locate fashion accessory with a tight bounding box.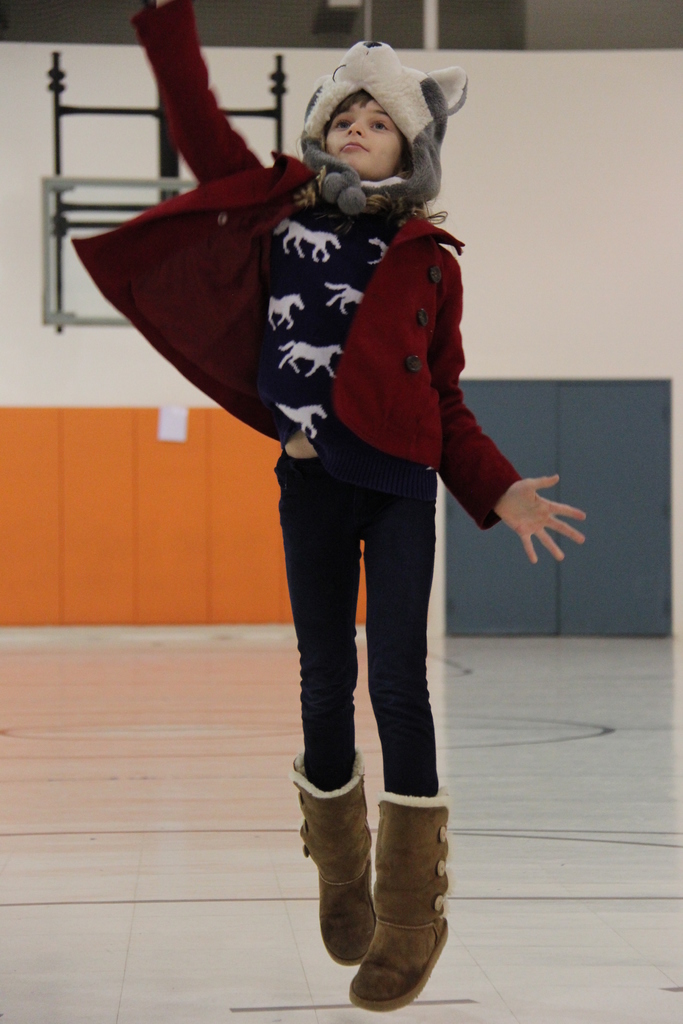
box=[292, 748, 377, 972].
